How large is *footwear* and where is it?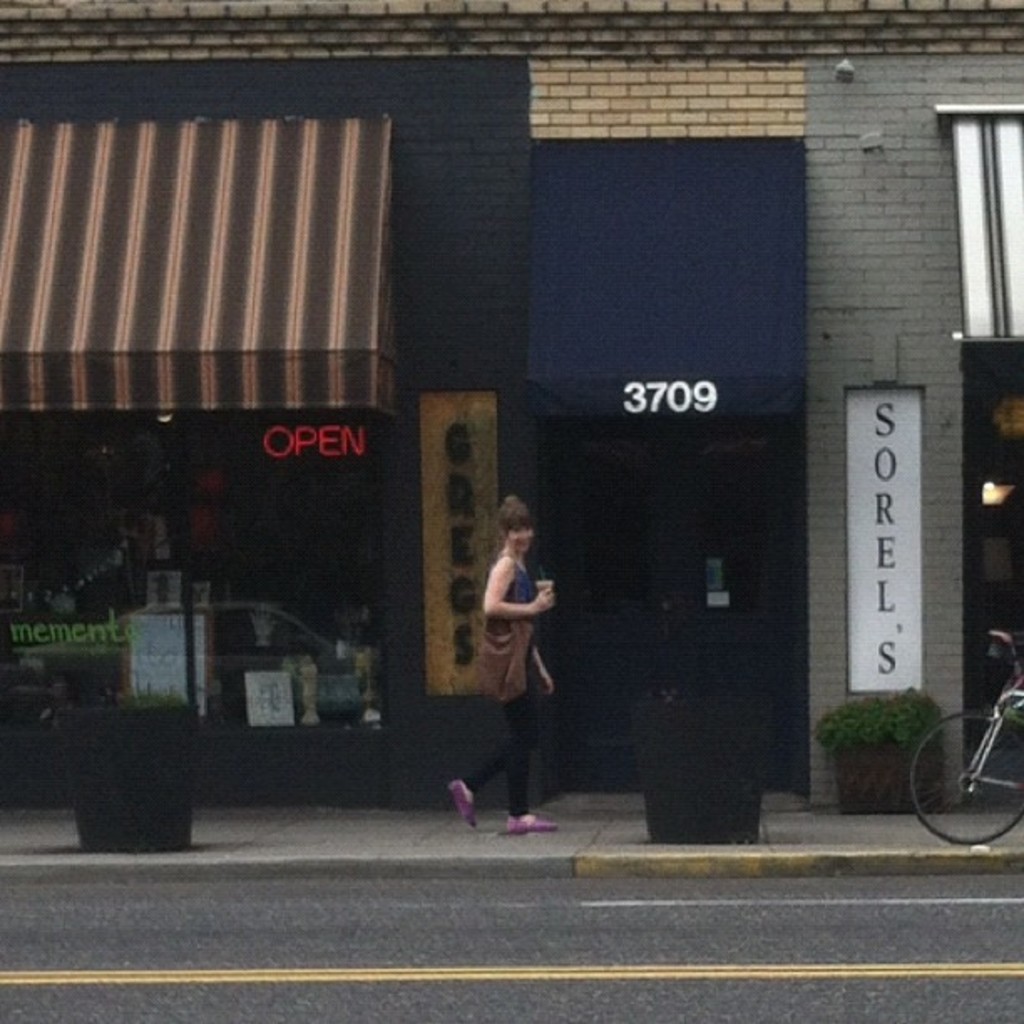
Bounding box: [447,780,480,830].
